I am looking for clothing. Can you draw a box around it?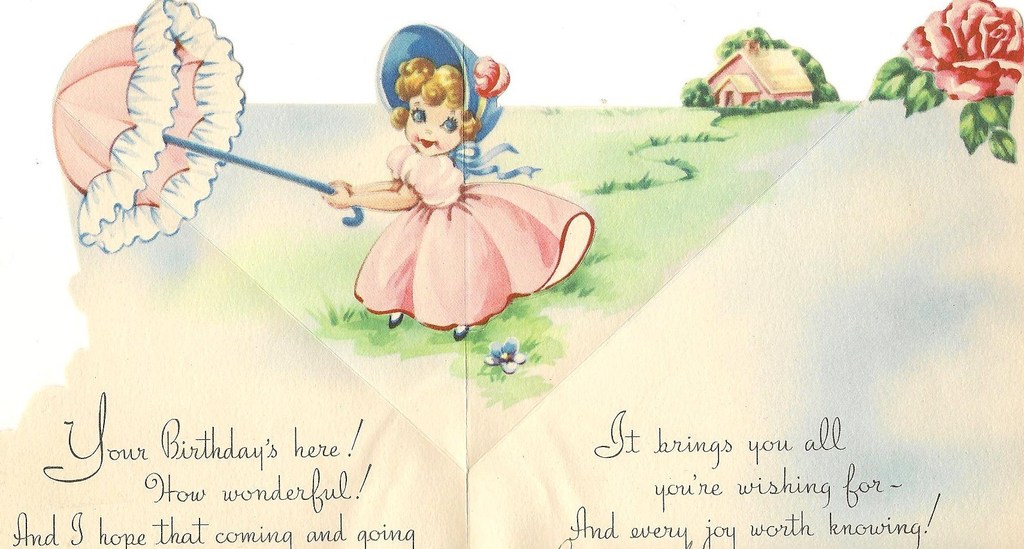
Sure, the bounding box is [left=351, top=143, right=596, bottom=331].
